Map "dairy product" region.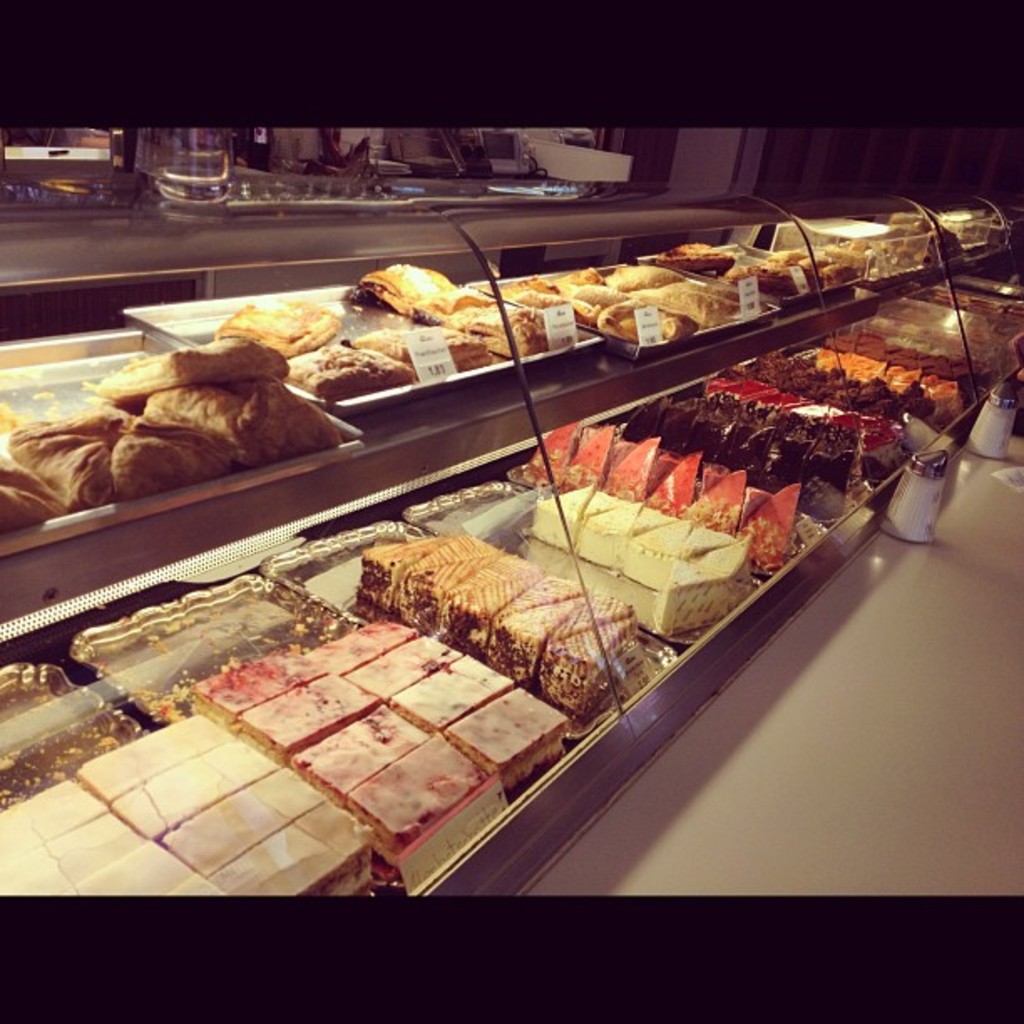
Mapped to 676,468,755,574.
